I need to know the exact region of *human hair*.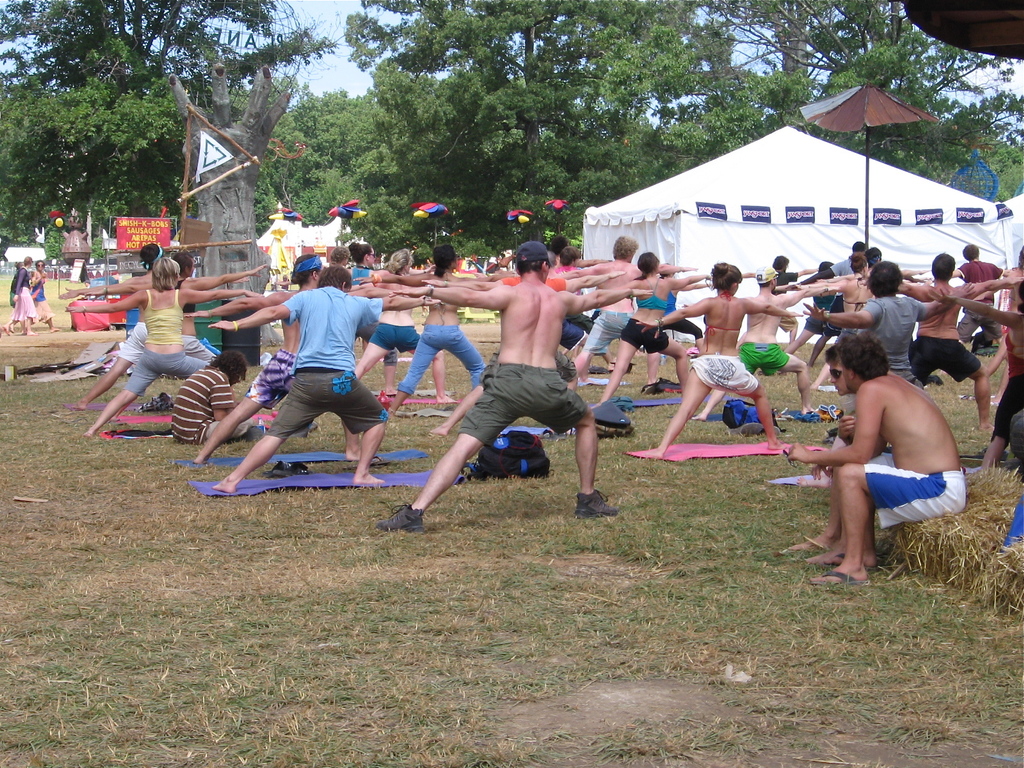
Region: box=[930, 250, 956, 280].
